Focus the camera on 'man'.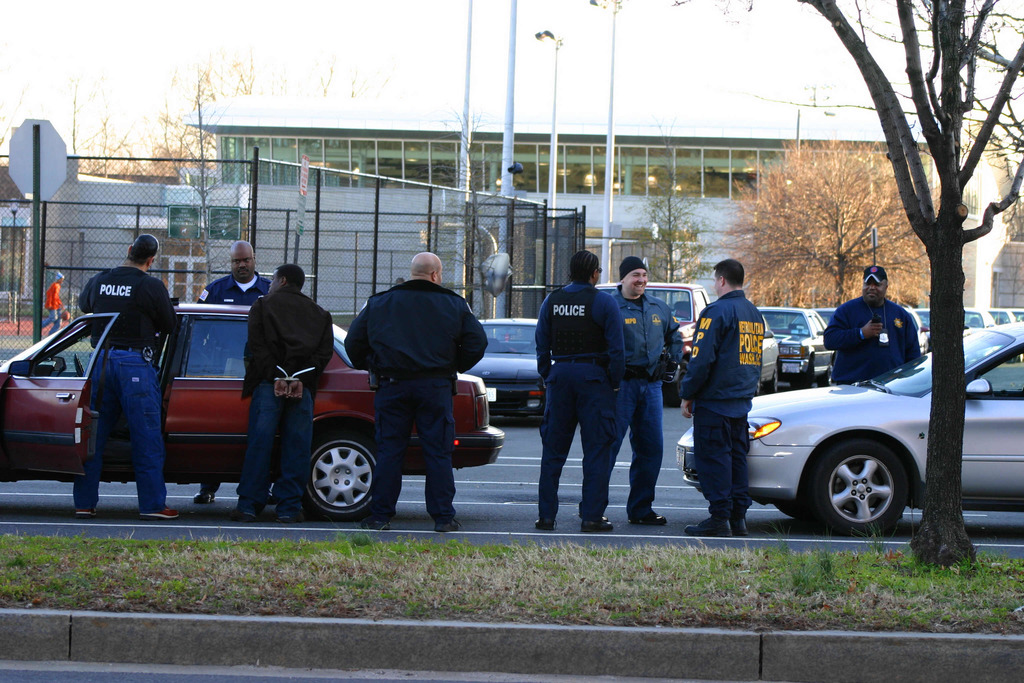
Focus region: 228 265 340 523.
